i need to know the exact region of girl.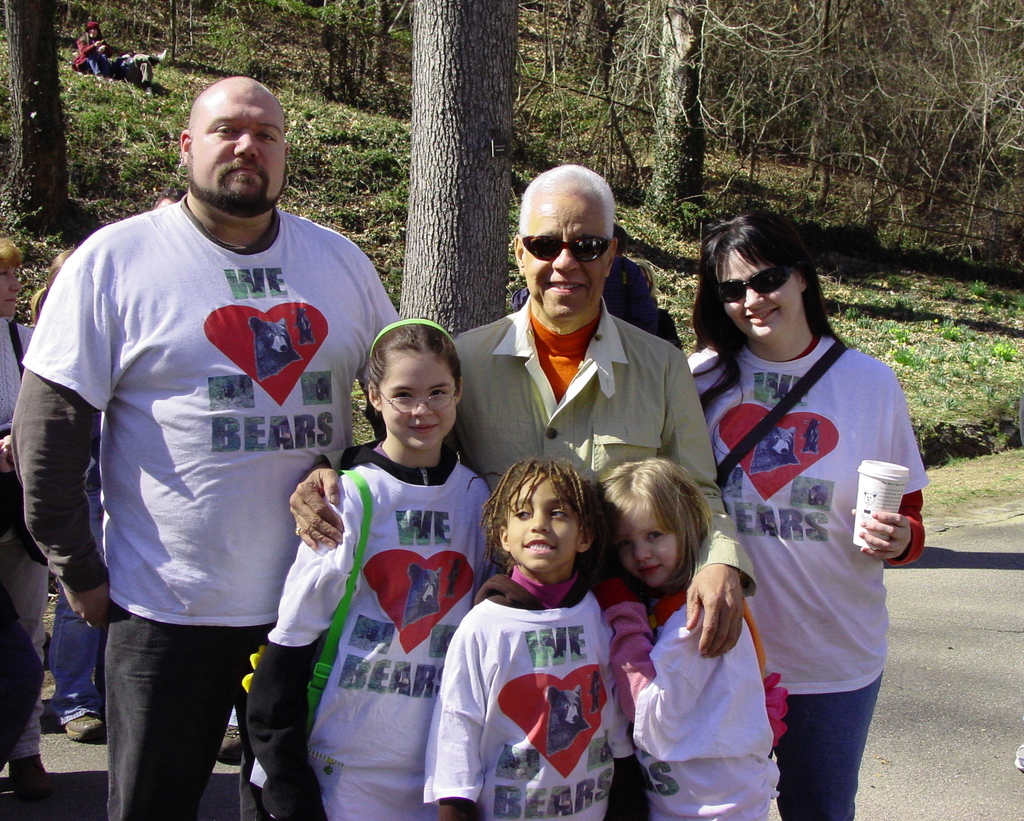
Region: region(687, 207, 924, 820).
